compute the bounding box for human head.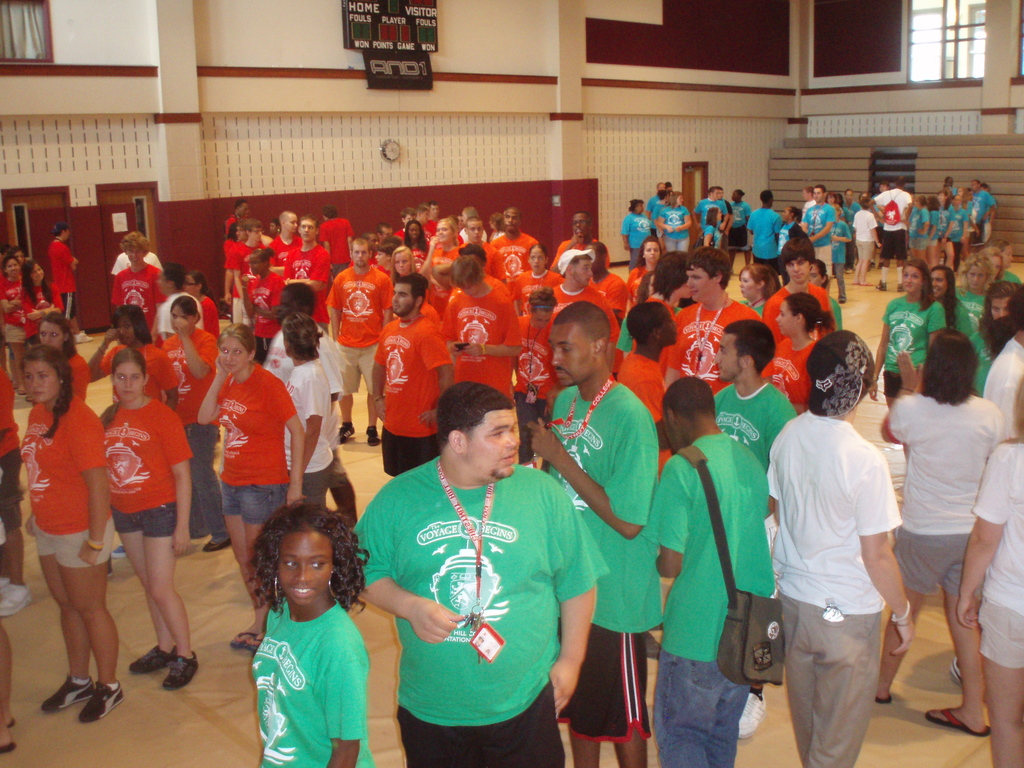
845/186/857/200.
